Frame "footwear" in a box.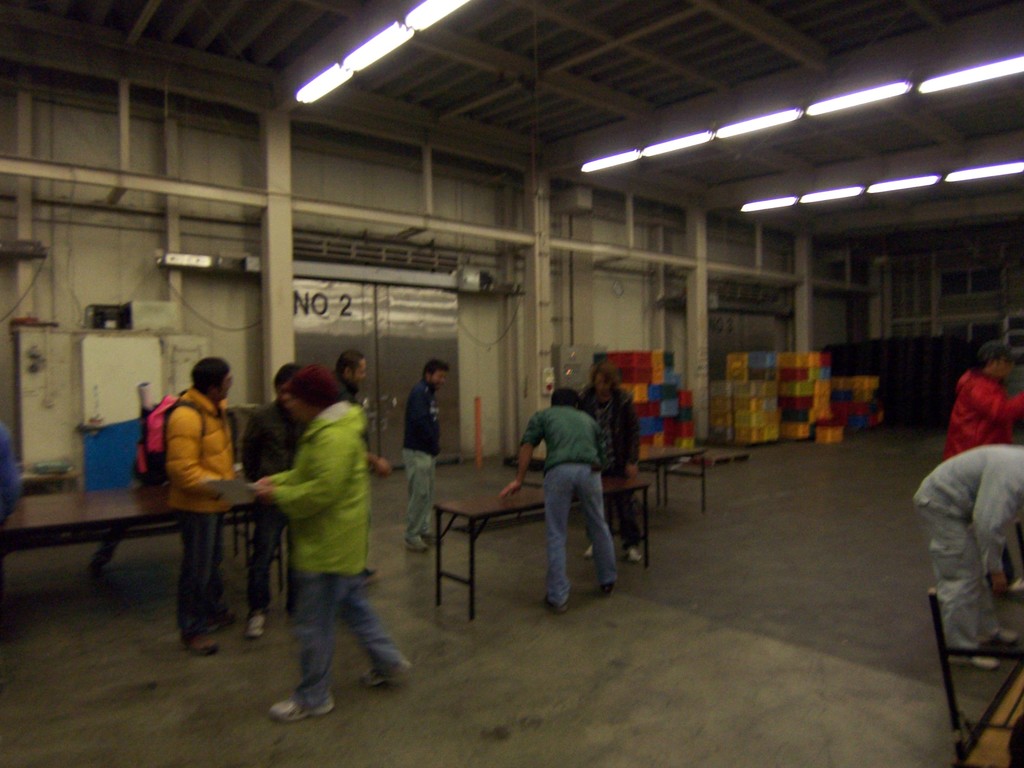
x1=175, y1=633, x2=213, y2=655.
